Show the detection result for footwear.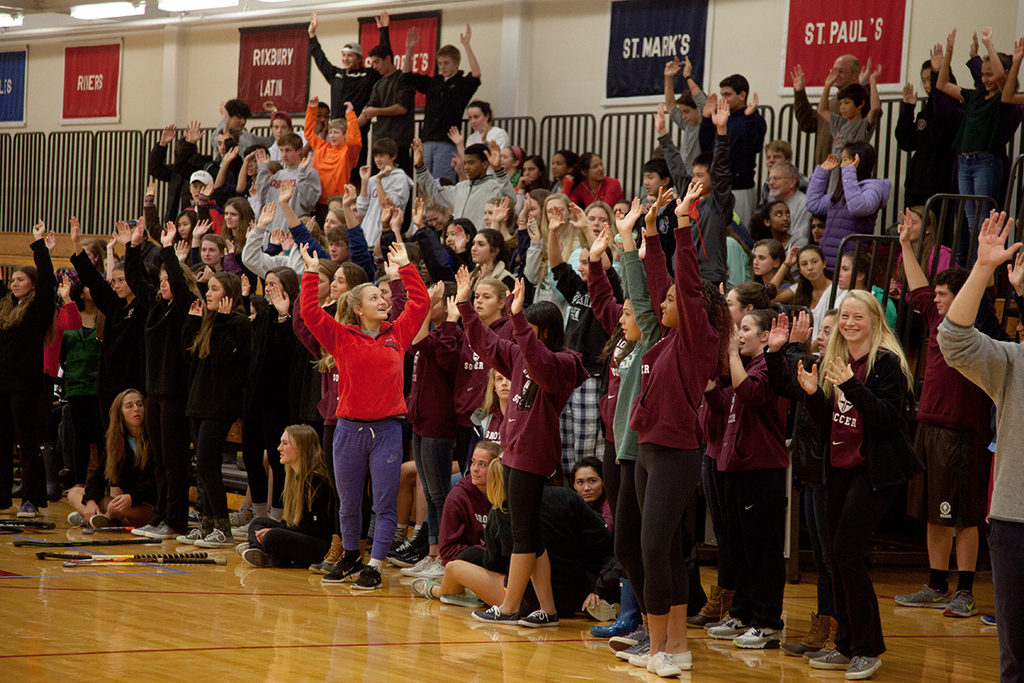
[240,546,284,569].
